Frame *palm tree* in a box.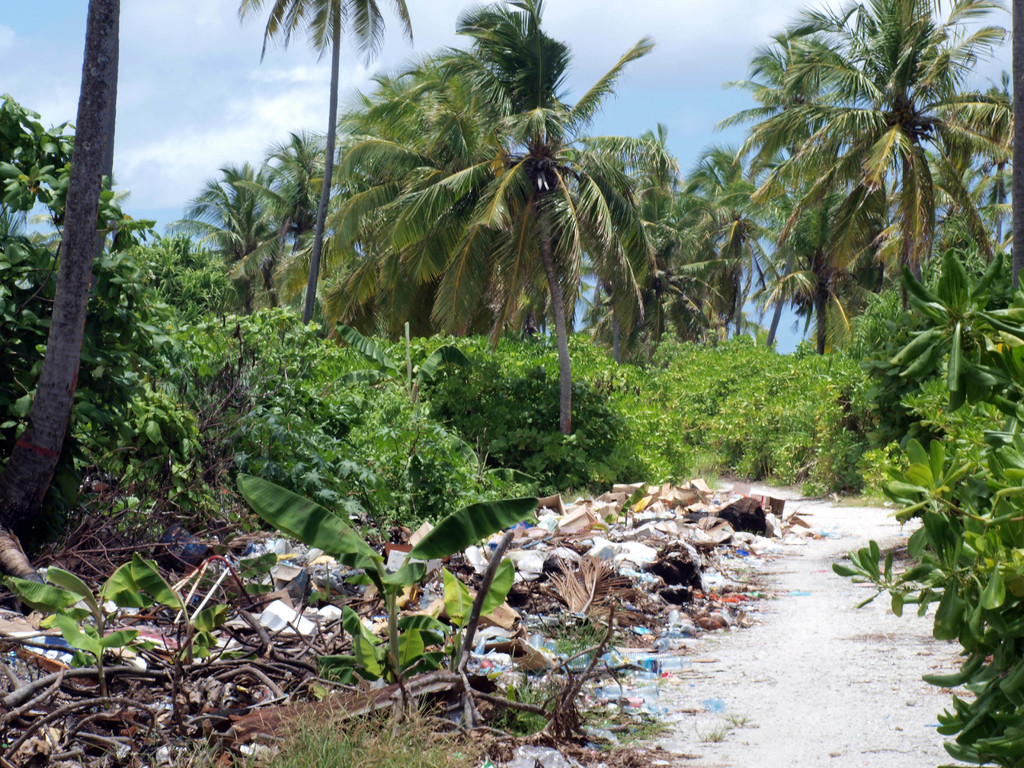
box=[708, 0, 867, 373].
